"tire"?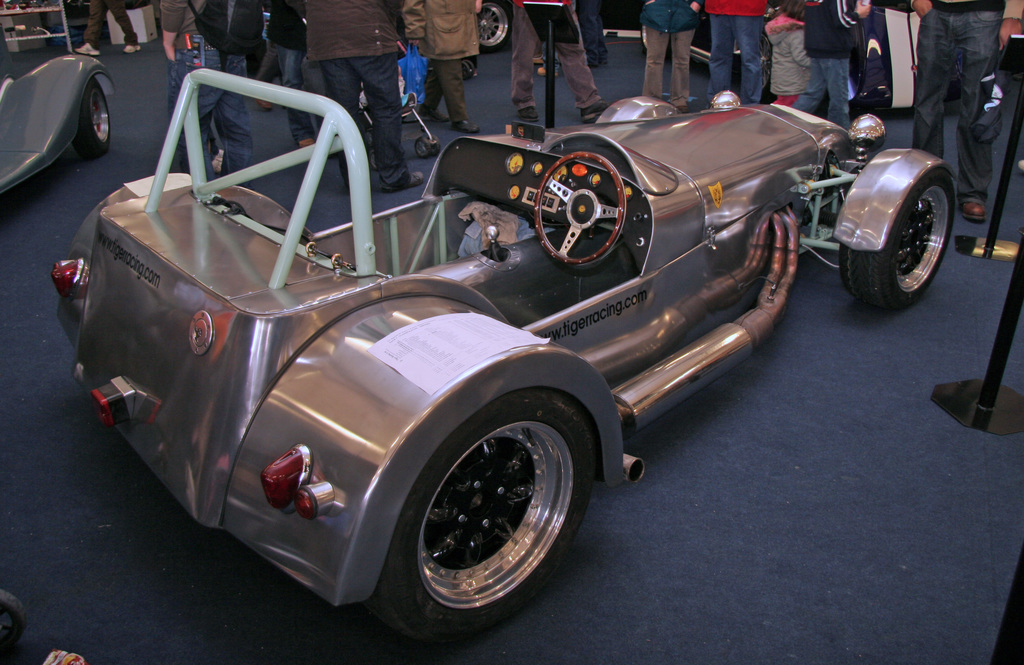
(x1=641, y1=21, x2=673, y2=55)
